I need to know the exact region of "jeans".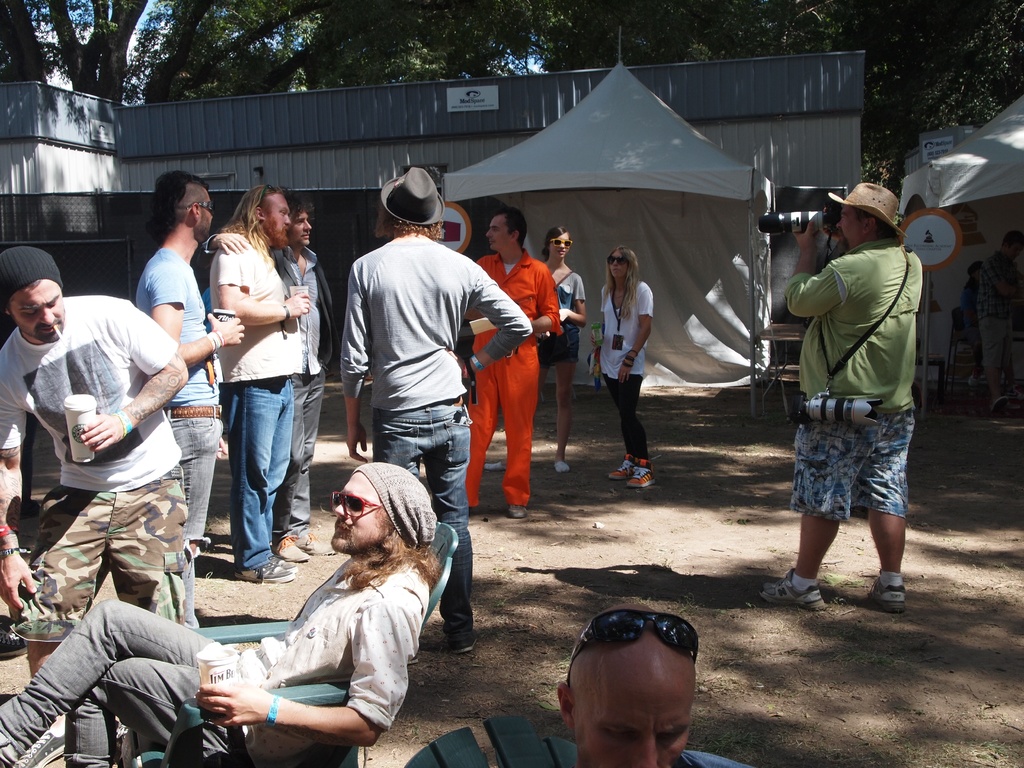
Region: l=781, t=417, r=916, b=518.
